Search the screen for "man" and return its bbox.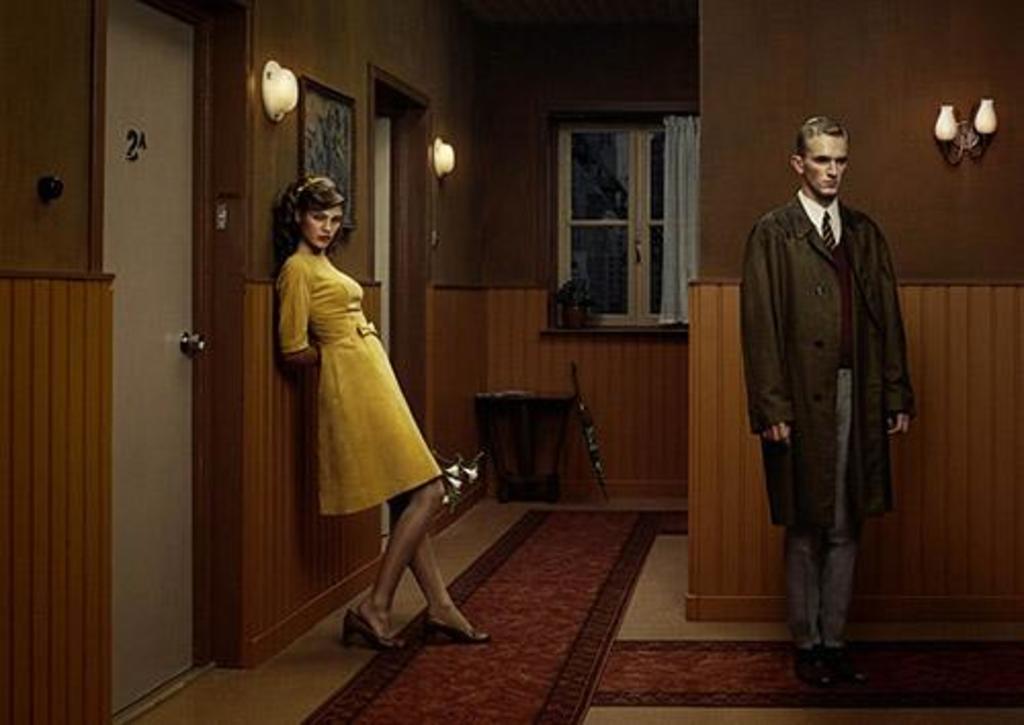
Found: [x1=729, y1=98, x2=918, y2=674].
